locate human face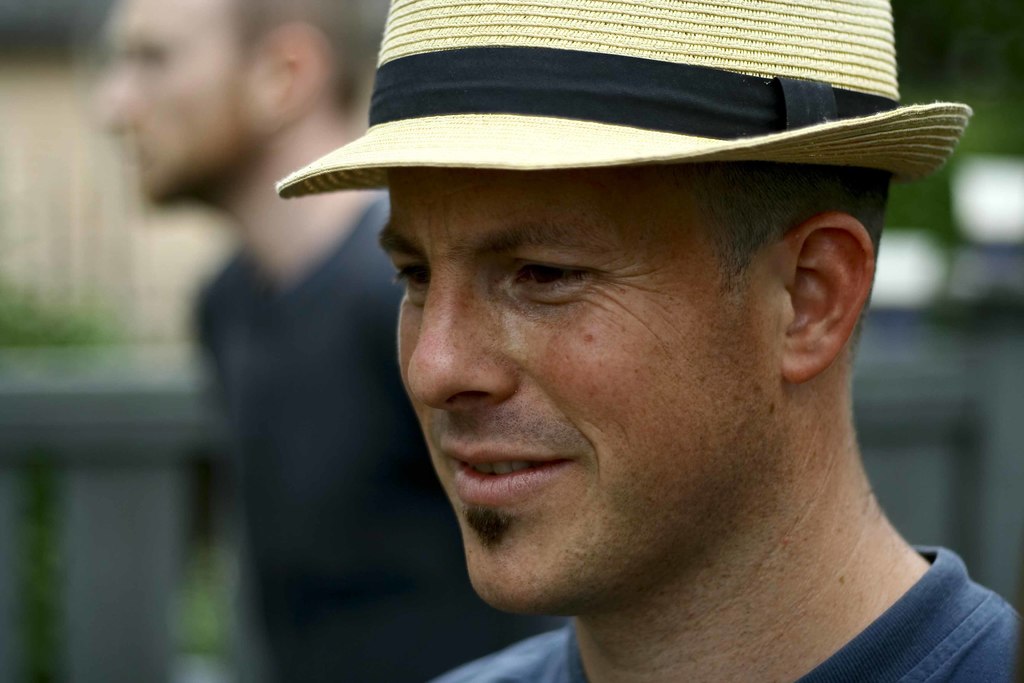
bbox=[86, 0, 249, 199]
